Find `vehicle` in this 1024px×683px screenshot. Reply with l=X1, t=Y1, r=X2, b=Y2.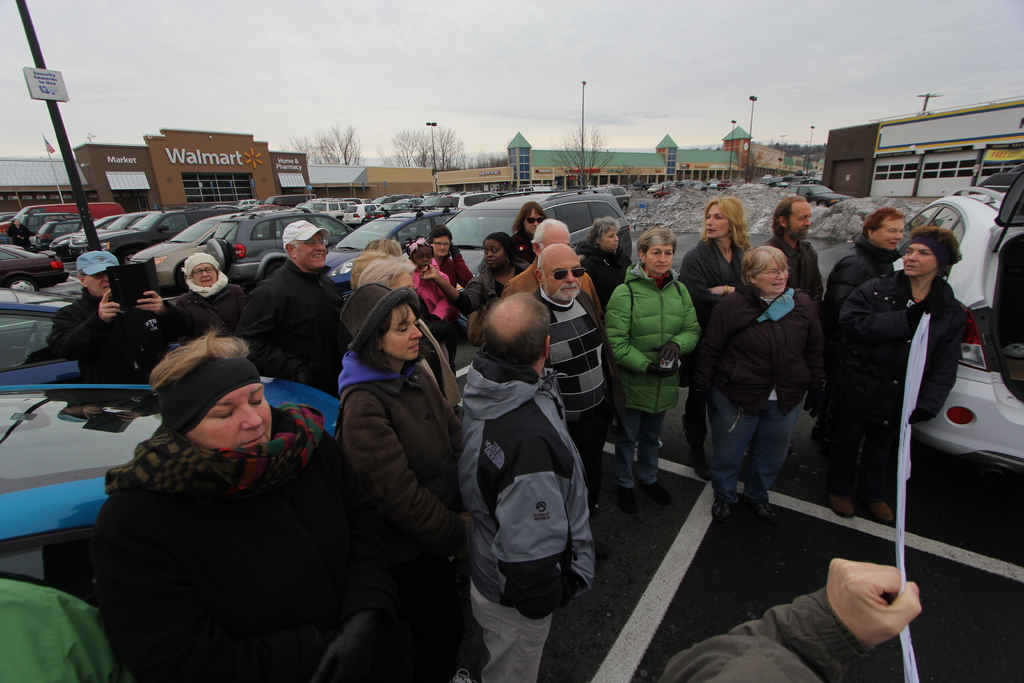
l=431, t=182, r=626, b=292.
